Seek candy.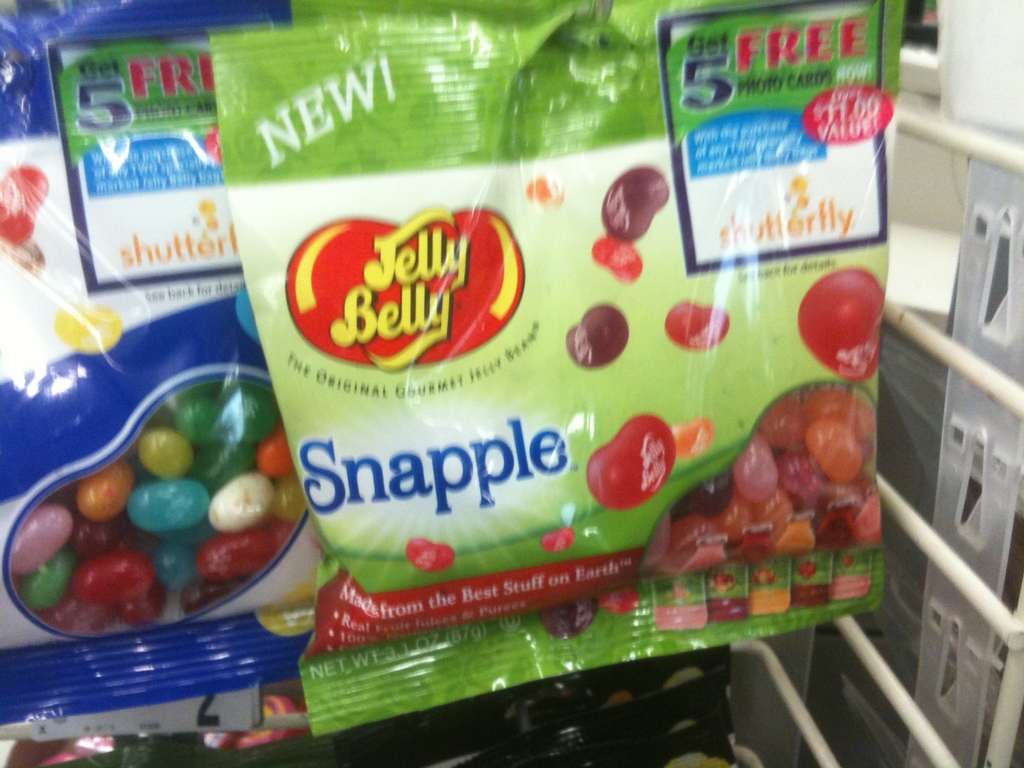
0:240:47:276.
